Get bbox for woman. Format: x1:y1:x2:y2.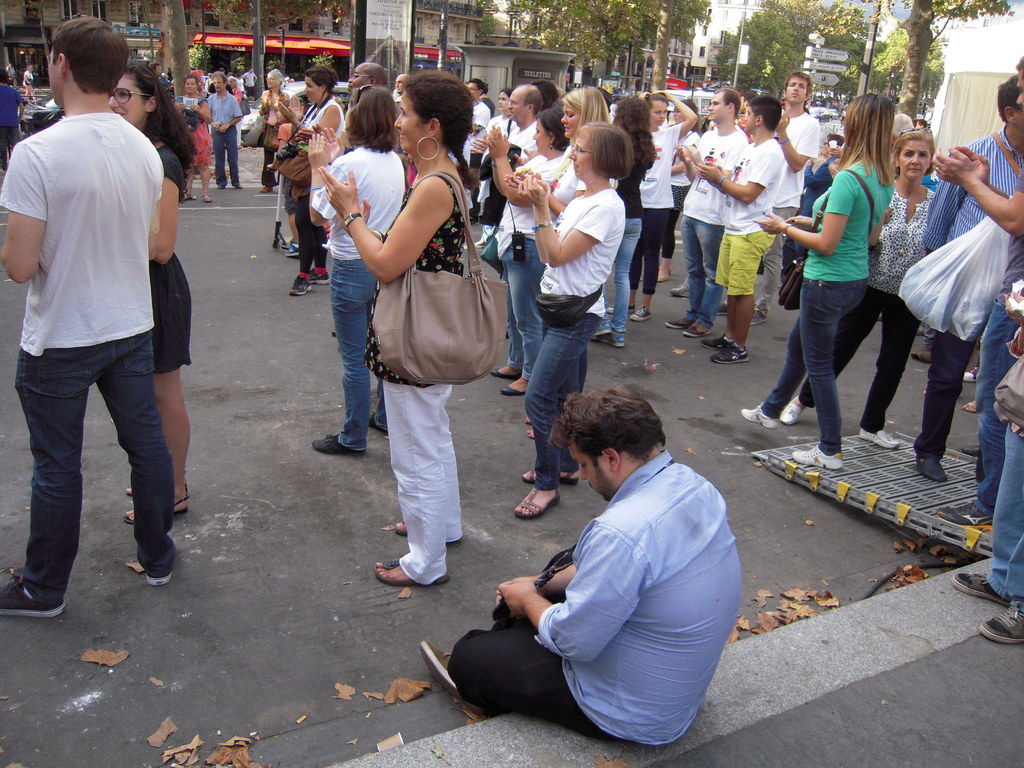
275:67:346:292.
